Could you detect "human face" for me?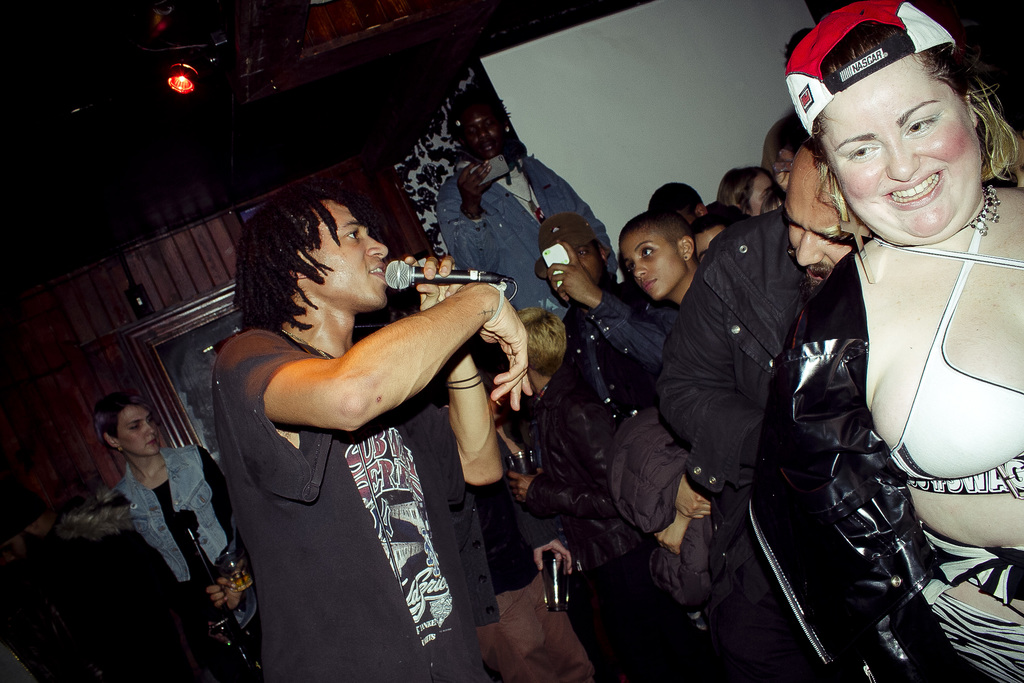
Detection result: bbox=(801, 62, 981, 236).
